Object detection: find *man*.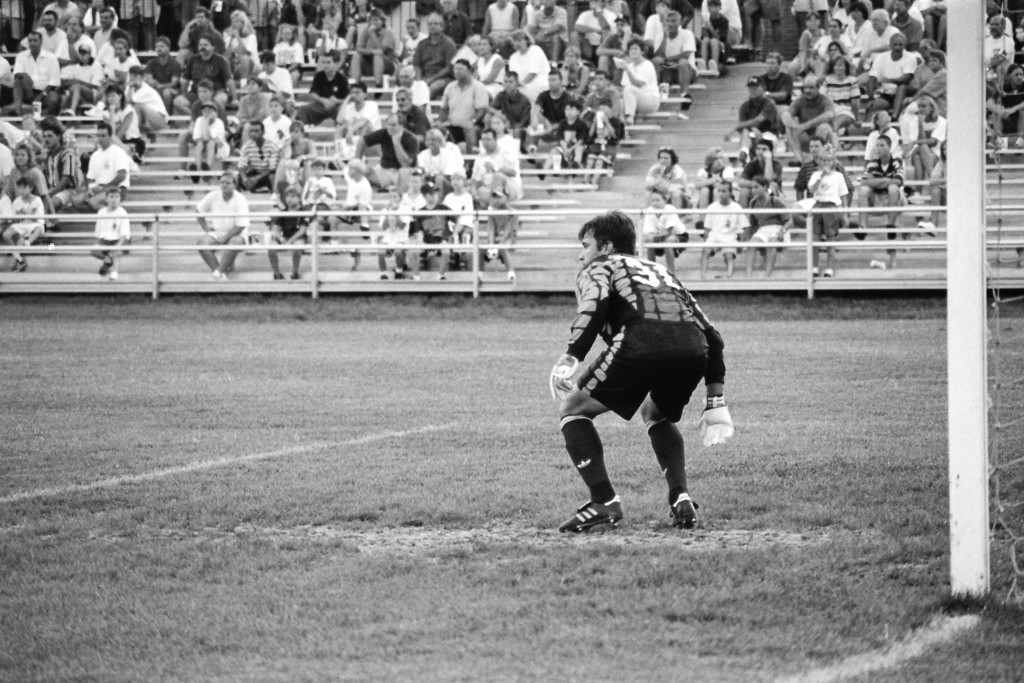
crop(192, 173, 248, 283).
